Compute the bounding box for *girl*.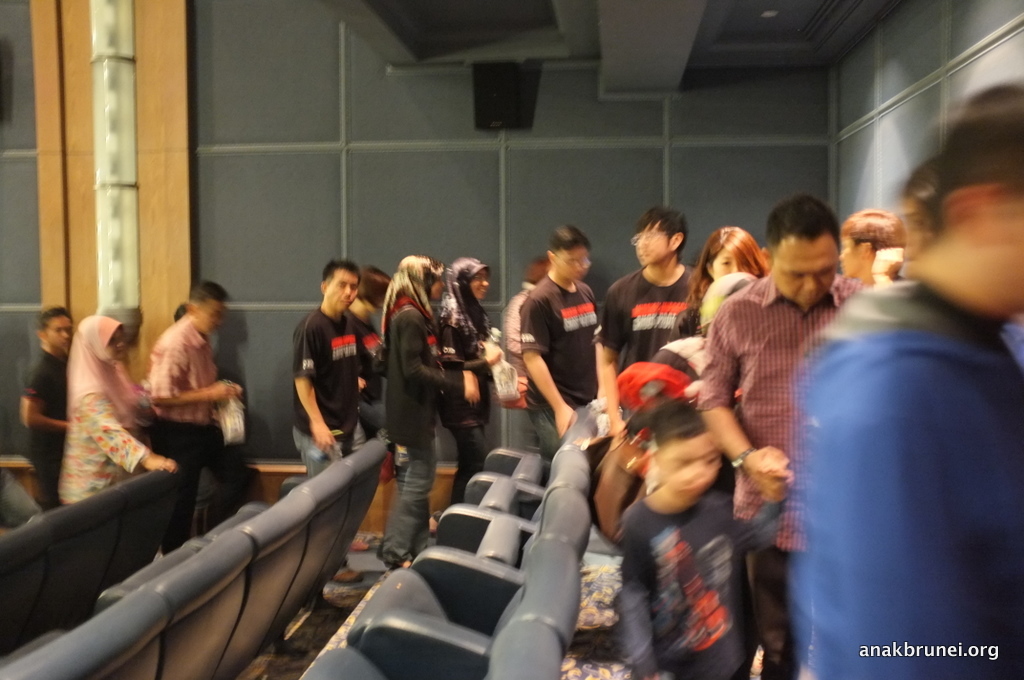
left=436, top=256, right=501, bottom=510.
